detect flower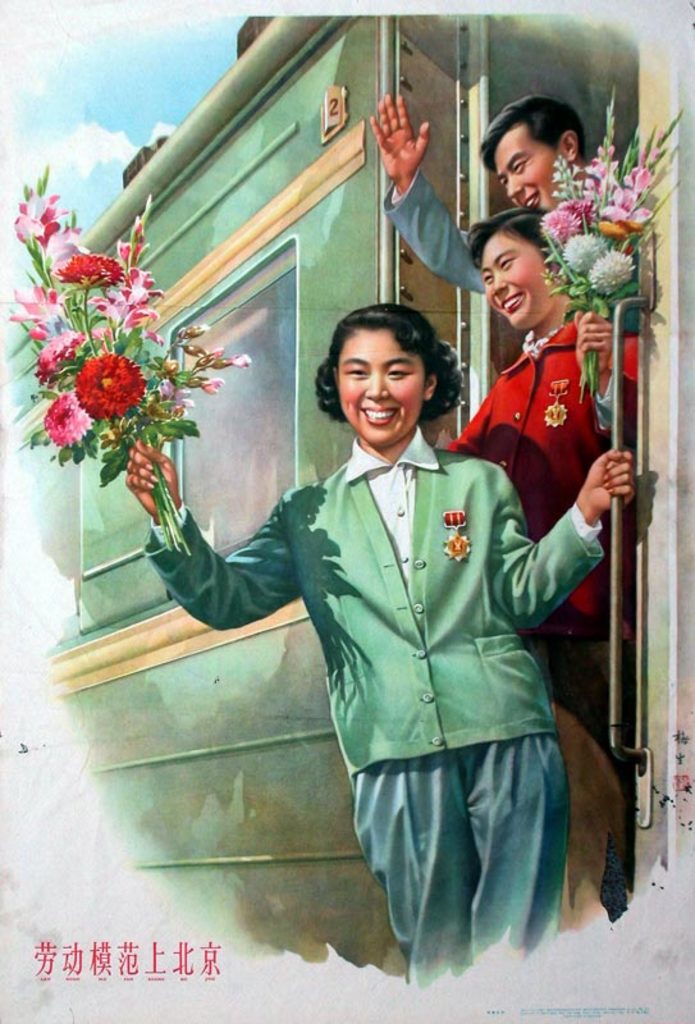
x1=46, y1=332, x2=160, y2=428
